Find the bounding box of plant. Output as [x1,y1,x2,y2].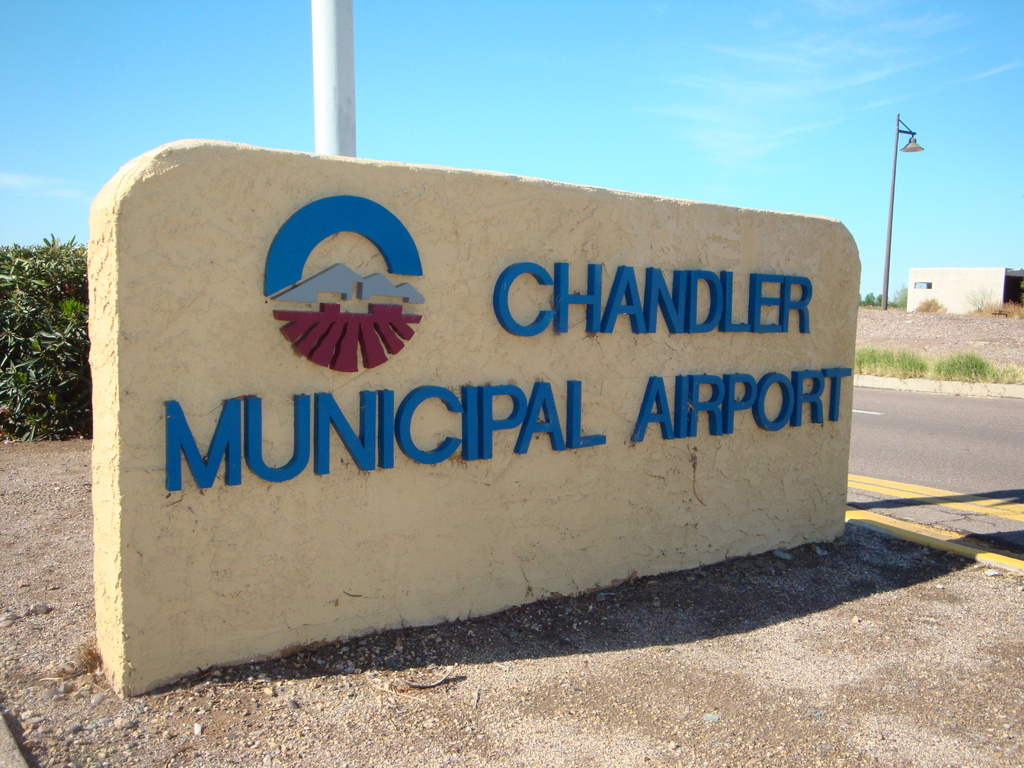
[857,294,867,308].
